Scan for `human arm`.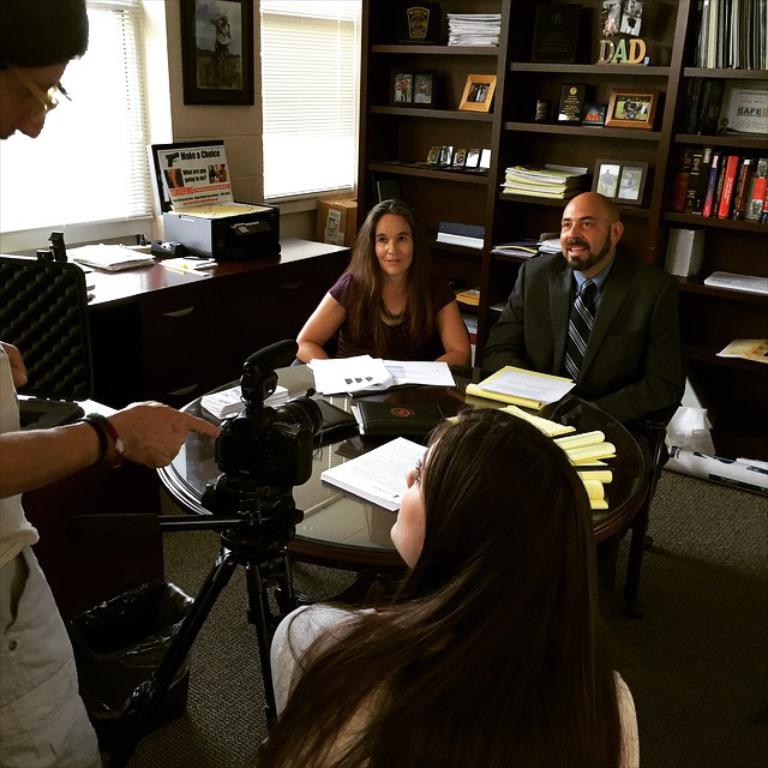
Scan result: (x1=283, y1=270, x2=370, y2=365).
